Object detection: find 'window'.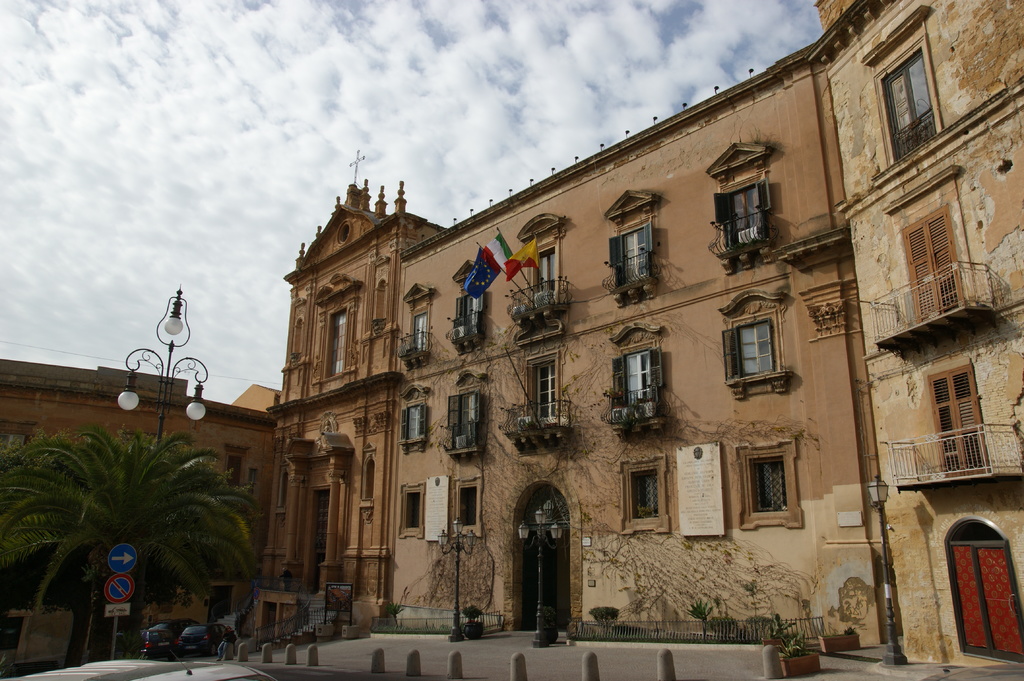
[227, 454, 243, 487].
